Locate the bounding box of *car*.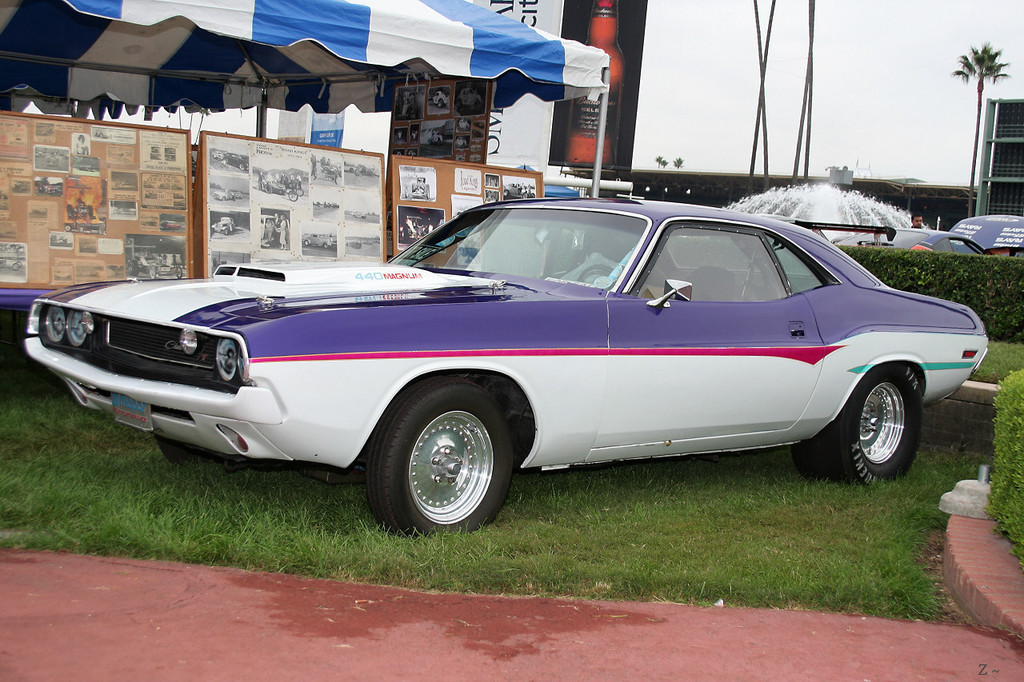
Bounding box: left=412, top=130, right=418, bottom=138.
